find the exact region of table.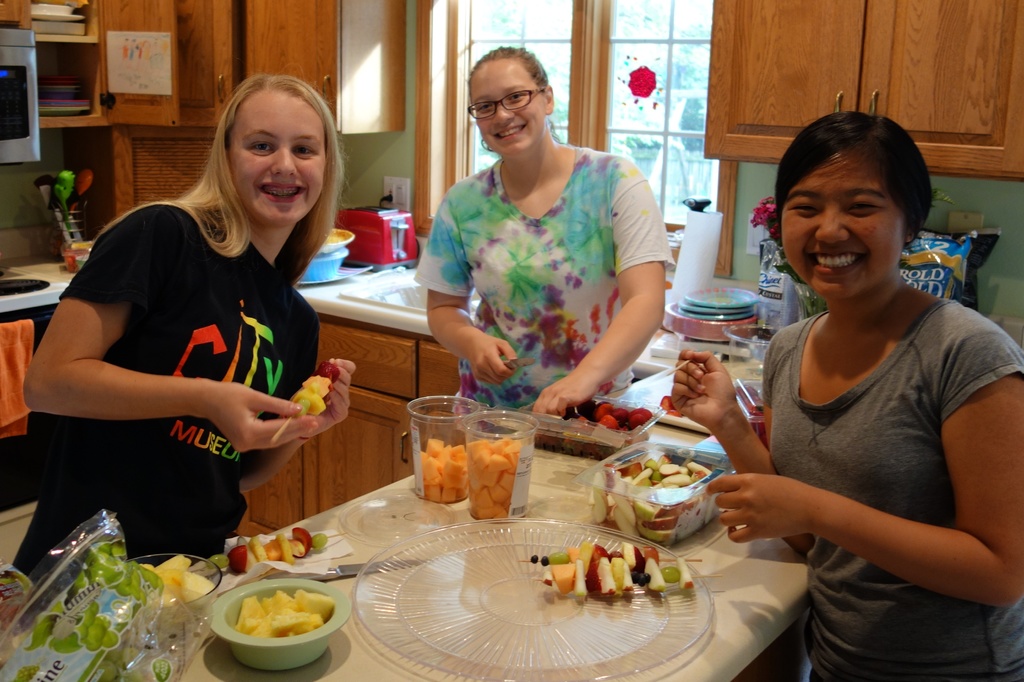
Exact region: bbox=[0, 401, 867, 681].
